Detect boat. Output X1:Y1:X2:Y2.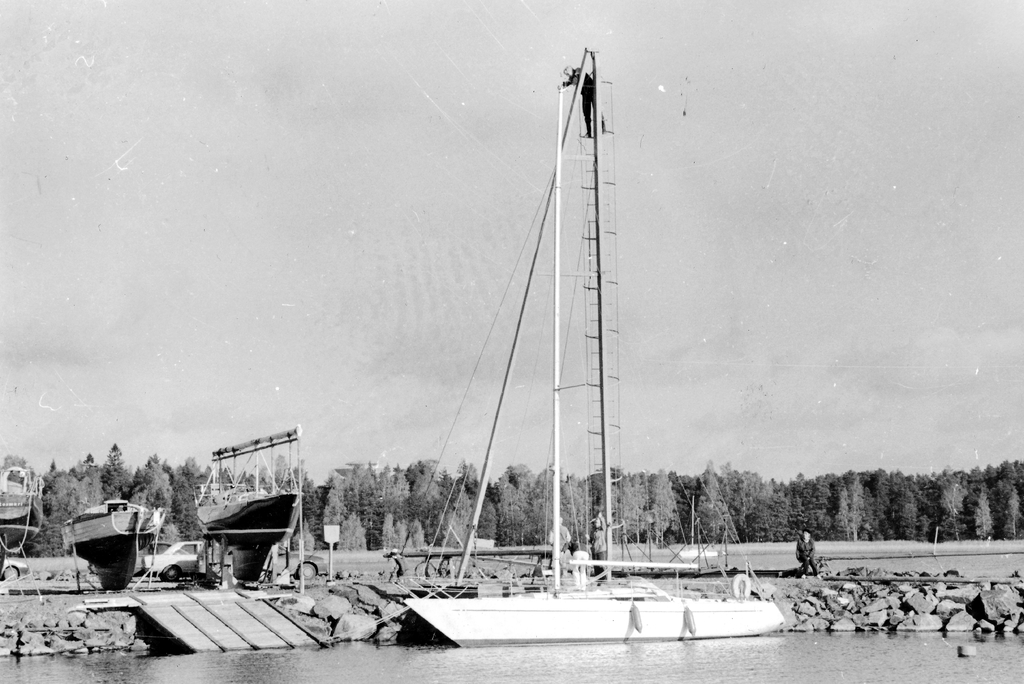
0:457:38:558.
